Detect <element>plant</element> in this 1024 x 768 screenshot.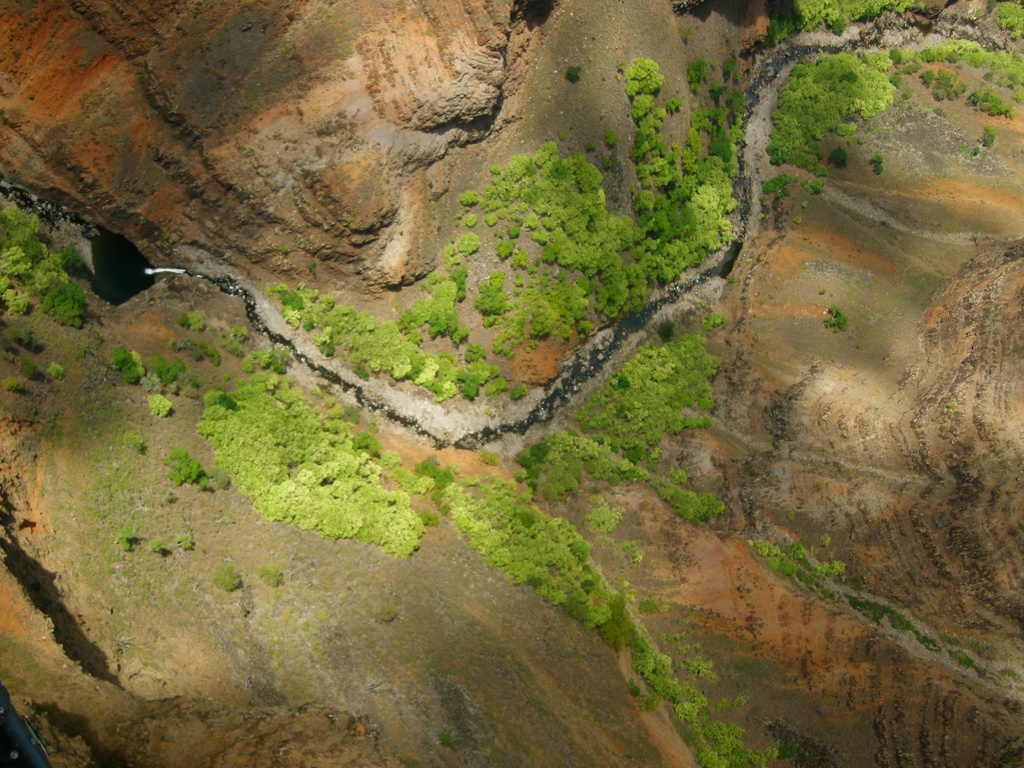
Detection: (x1=307, y1=256, x2=317, y2=280).
